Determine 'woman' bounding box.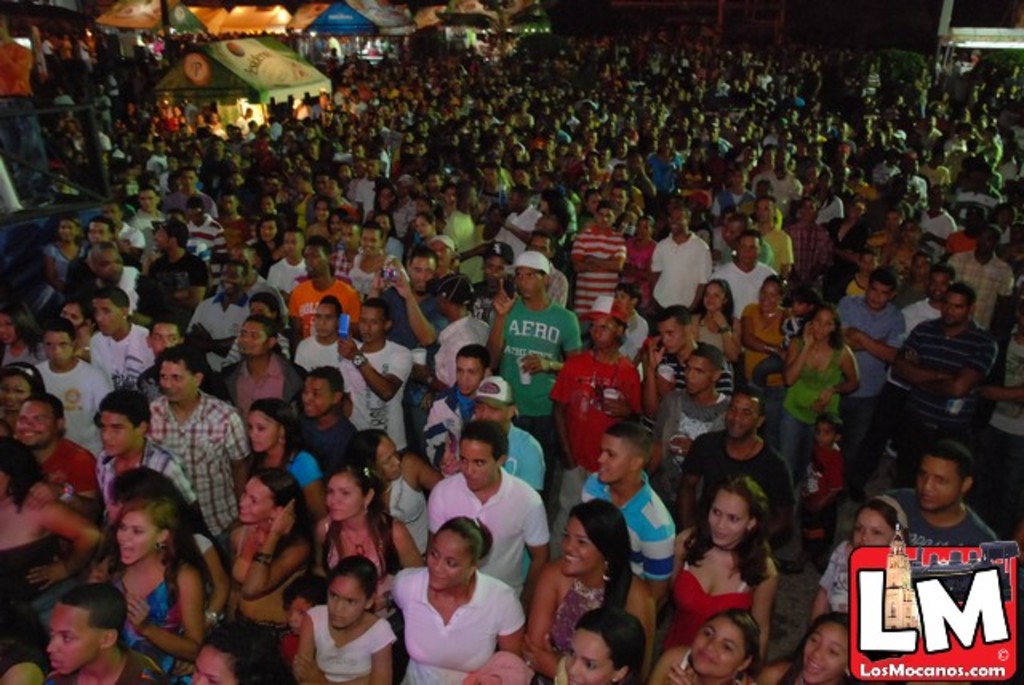
Determined: 771,613,854,683.
